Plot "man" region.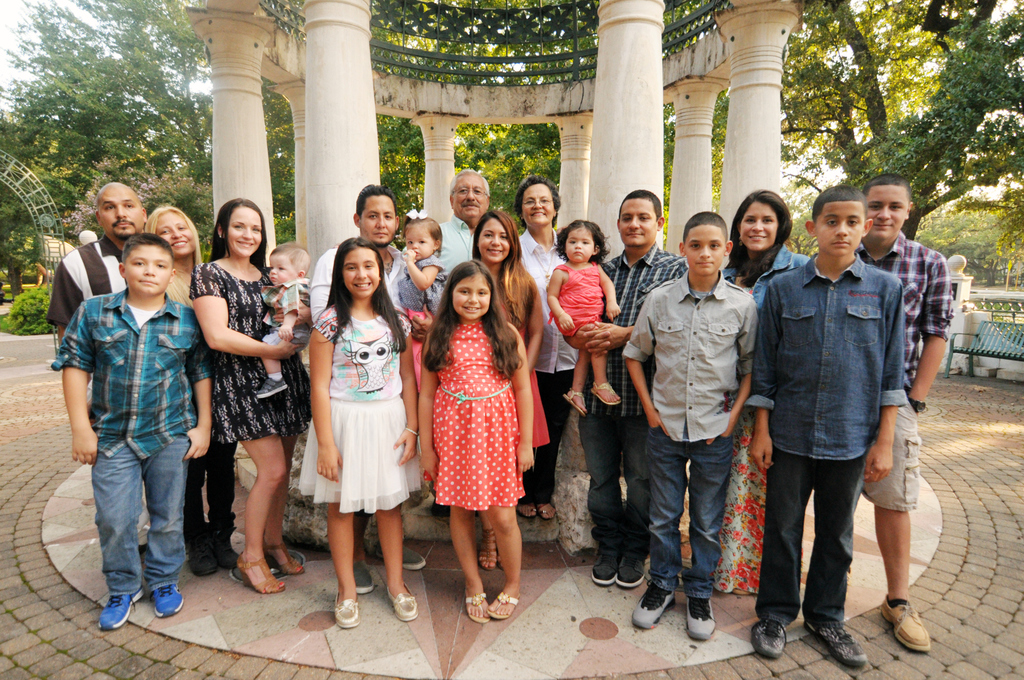
Plotted at region(42, 182, 148, 344).
